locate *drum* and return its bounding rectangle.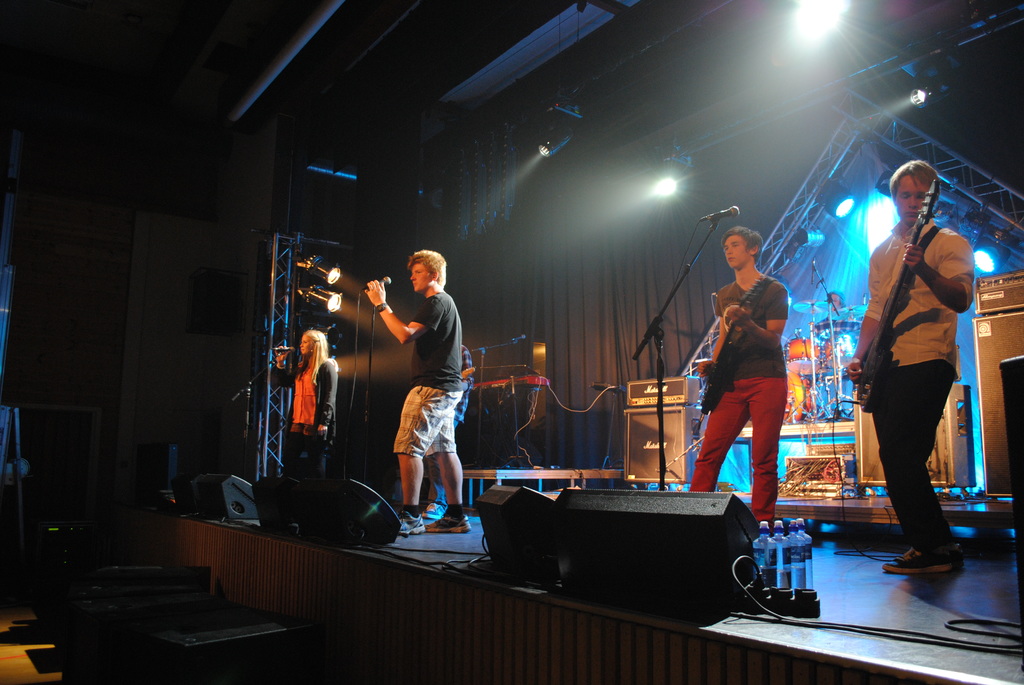
x1=781 y1=337 x2=820 y2=381.
